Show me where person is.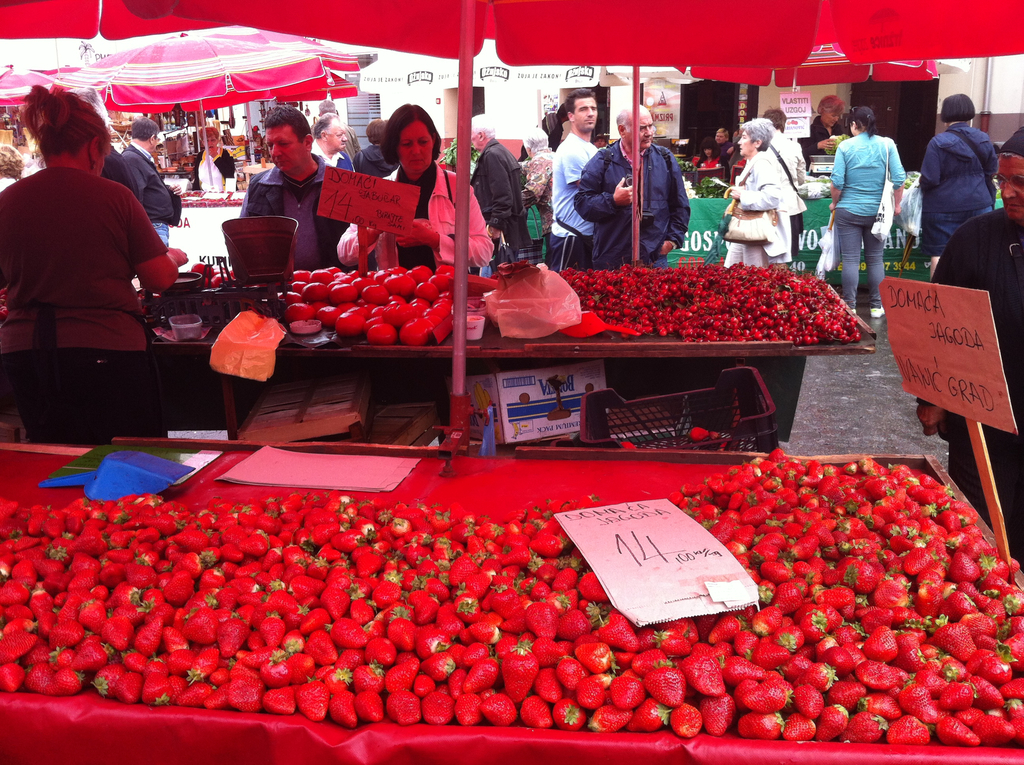
person is at <bbox>550, 89, 600, 268</bbox>.
